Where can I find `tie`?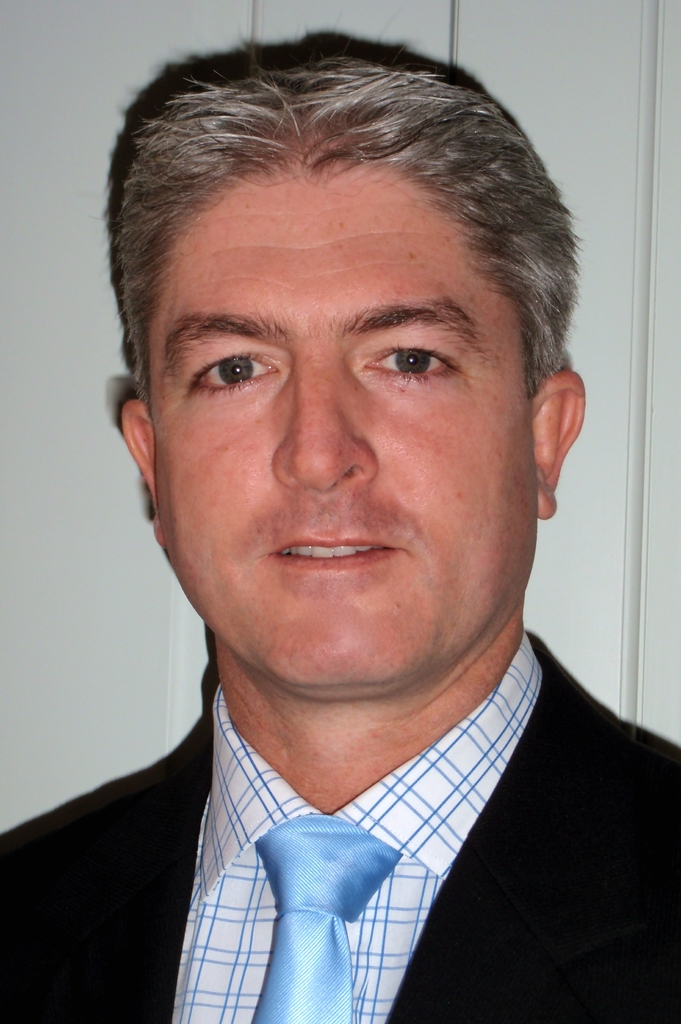
You can find it at x1=252 y1=817 x2=410 y2=1023.
